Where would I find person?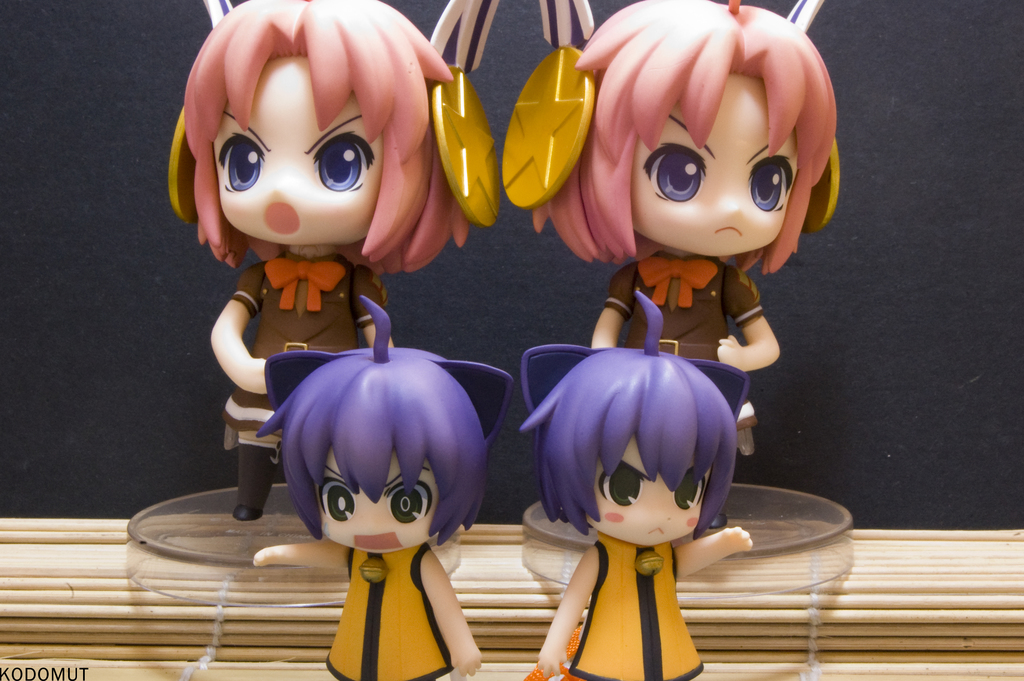
At [x1=519, y1=286, x2=746, y2=680].
